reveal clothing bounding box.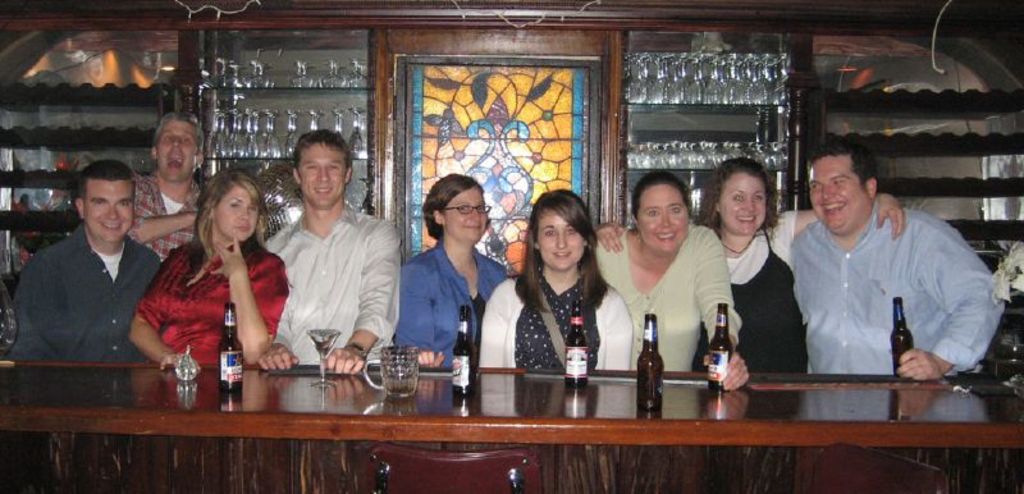
Revealed: l=131, t=182, r=205, b=265.
